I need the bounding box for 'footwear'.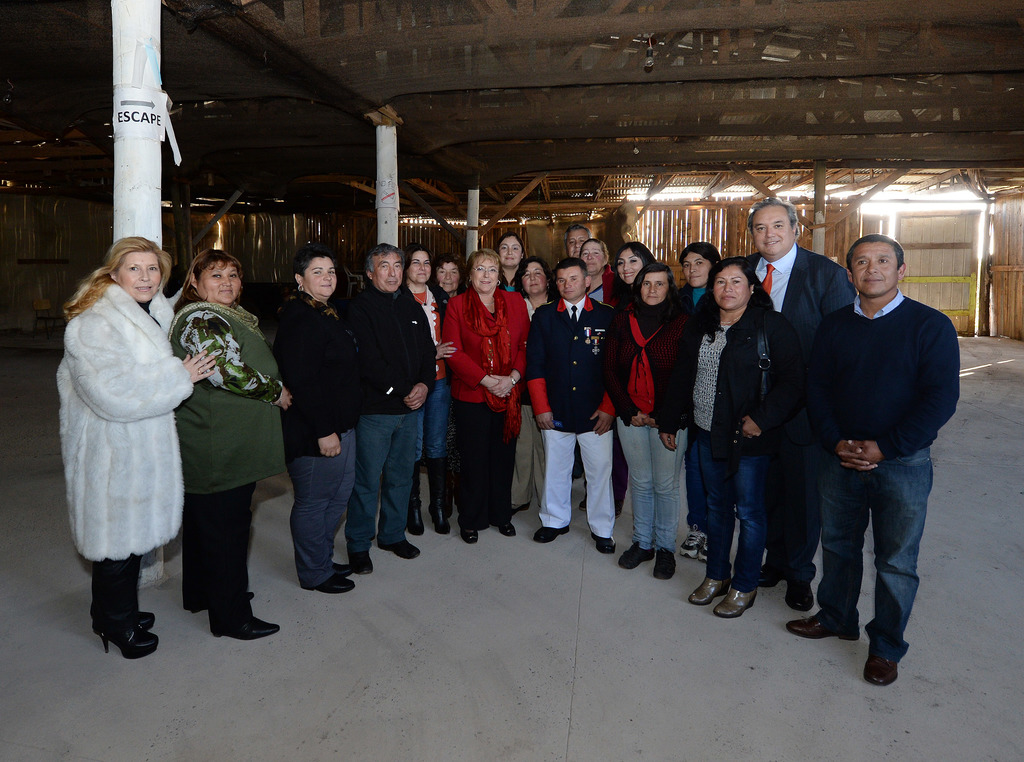
Here it is: {"x1": 790, "y1": 617, "x2": 863, "y2": 638}.
